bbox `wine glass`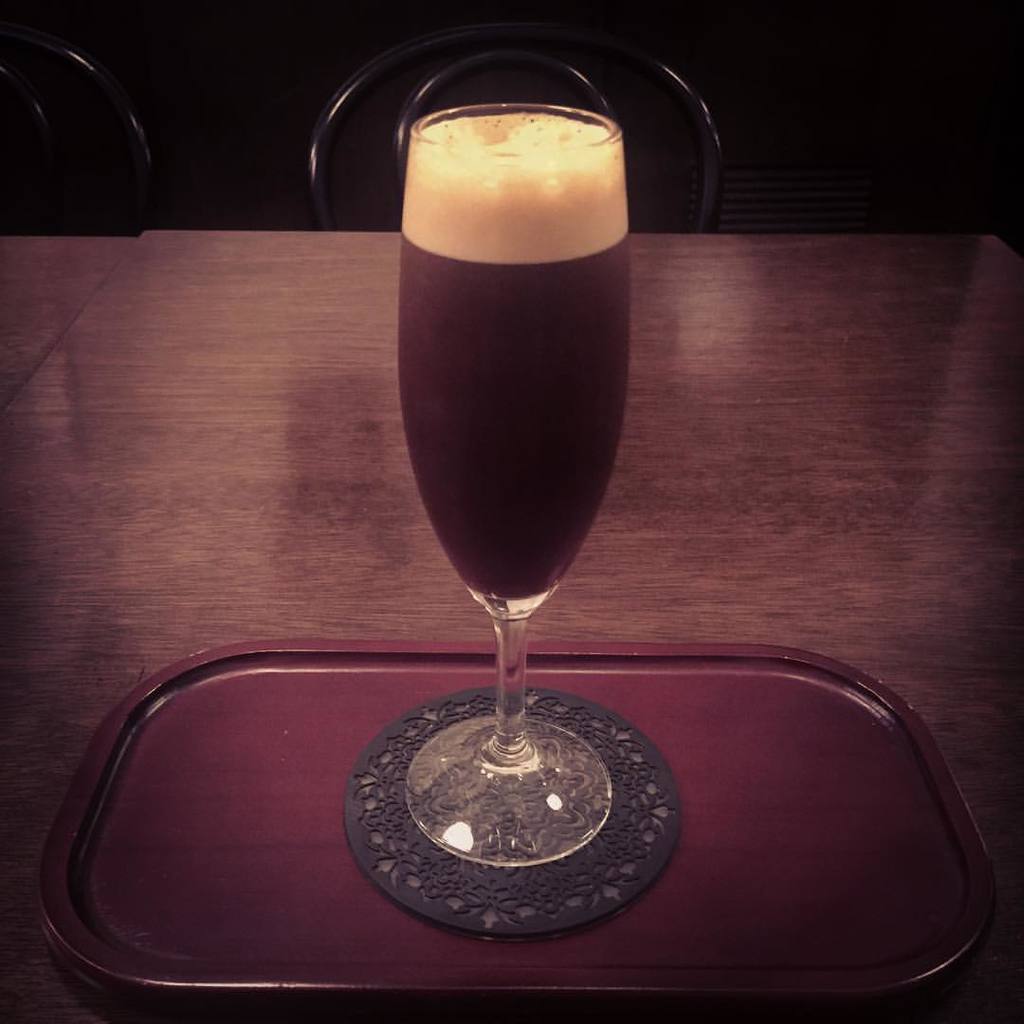
rect(400, 98, 632, 875)
